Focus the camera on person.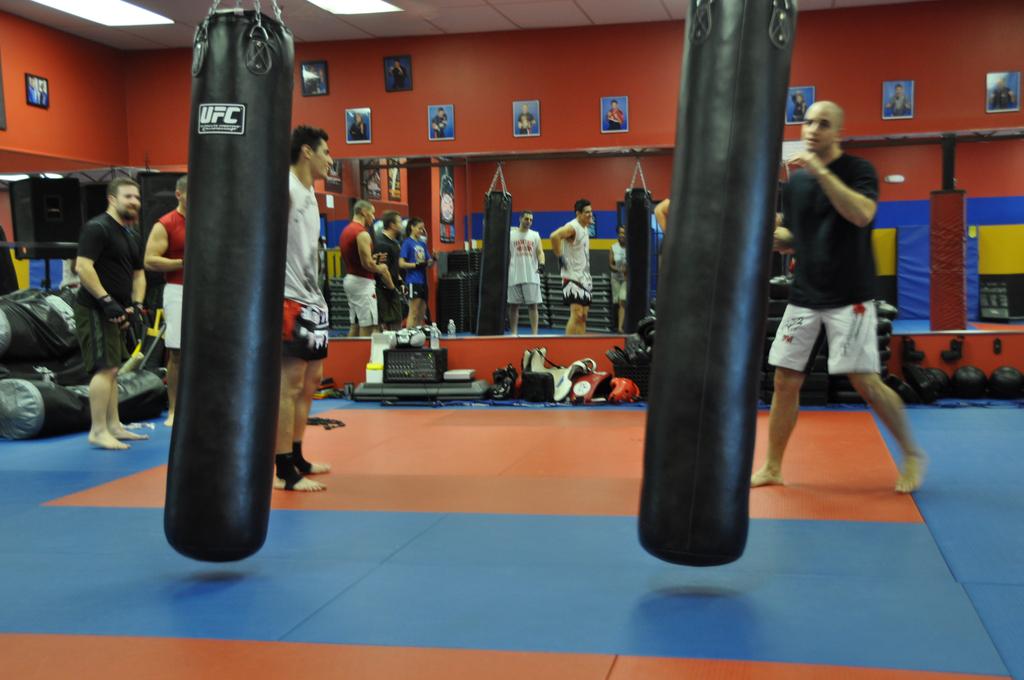
Focus region: [140,175,187,430].
